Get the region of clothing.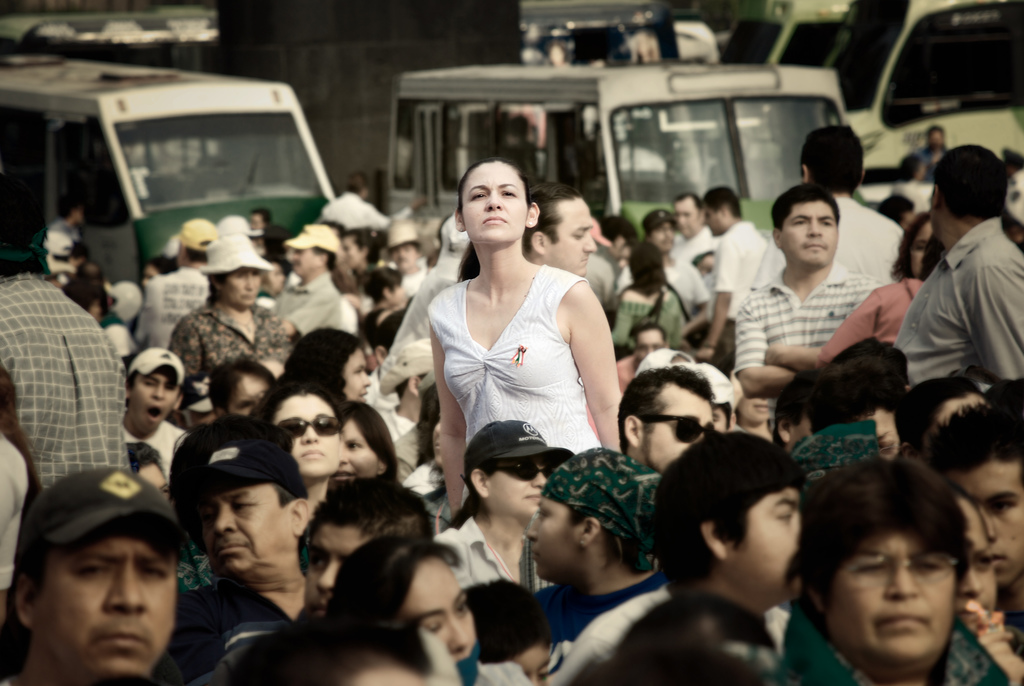
{"x1": 820, "y1": 271, "x2": 932, "y2": 354}.
